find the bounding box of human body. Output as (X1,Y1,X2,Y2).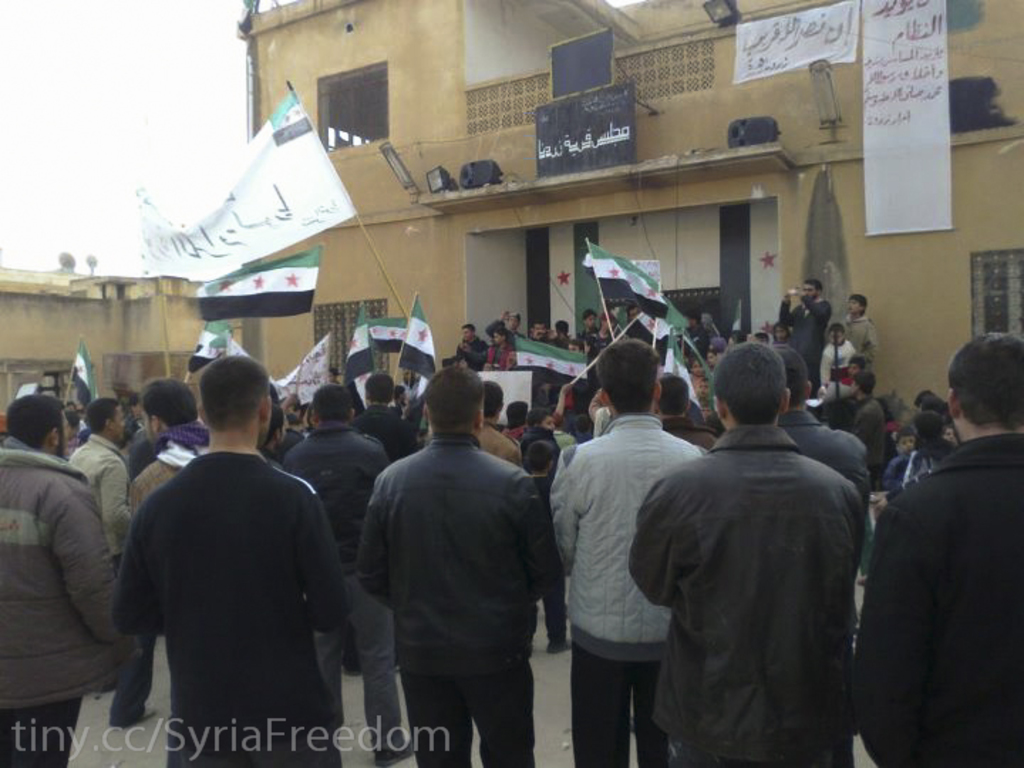
(549,319,563,337).
